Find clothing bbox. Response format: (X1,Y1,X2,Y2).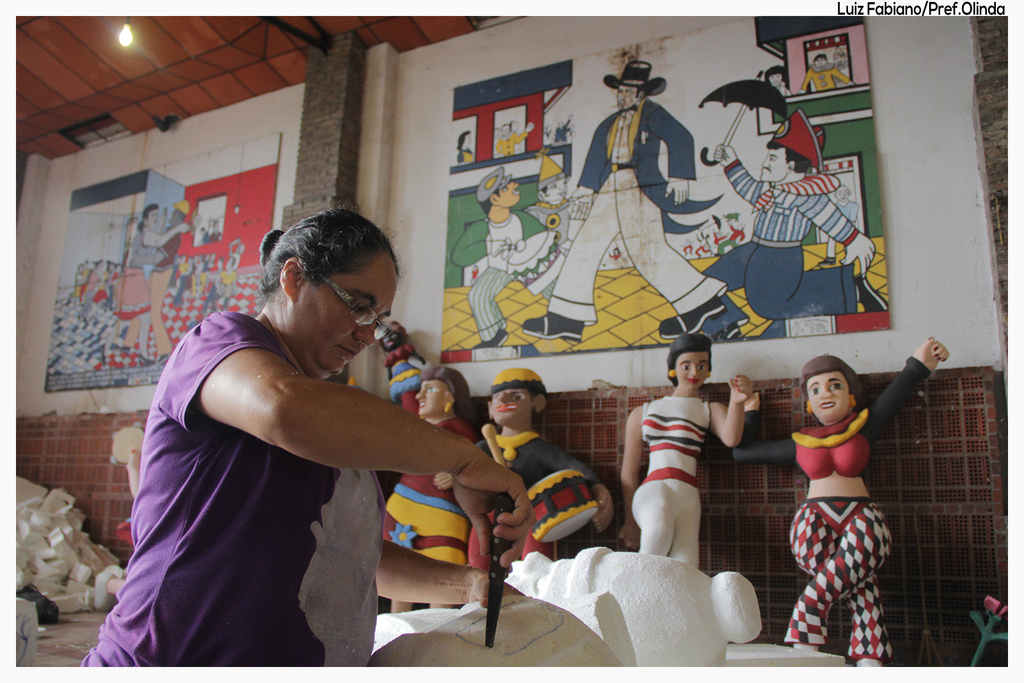
(209,233,224,241).
